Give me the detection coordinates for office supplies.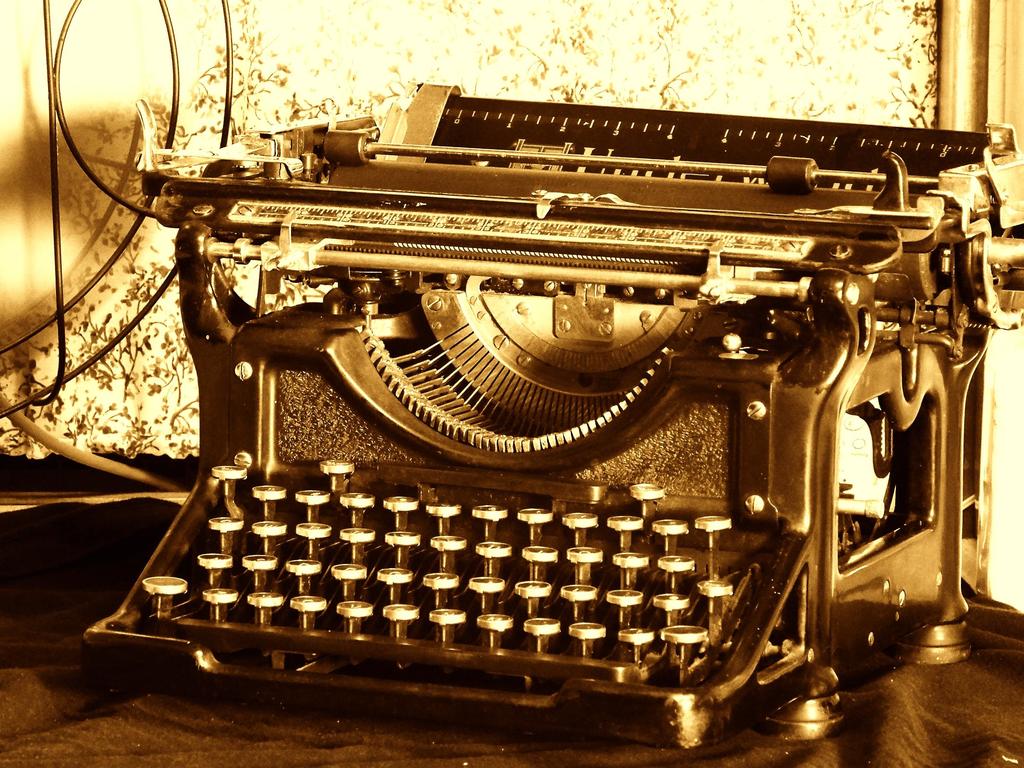
(x1=27, y1=3, x2=1017, y2=764).
